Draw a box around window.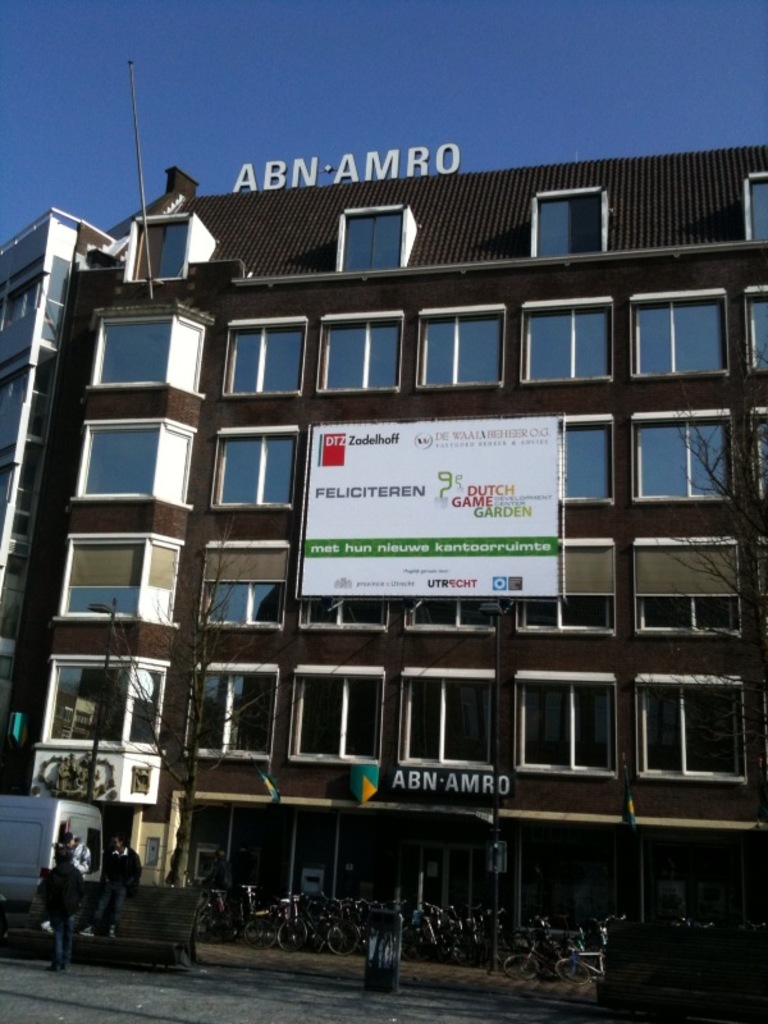
bbox(639, 289, 732, 379).
